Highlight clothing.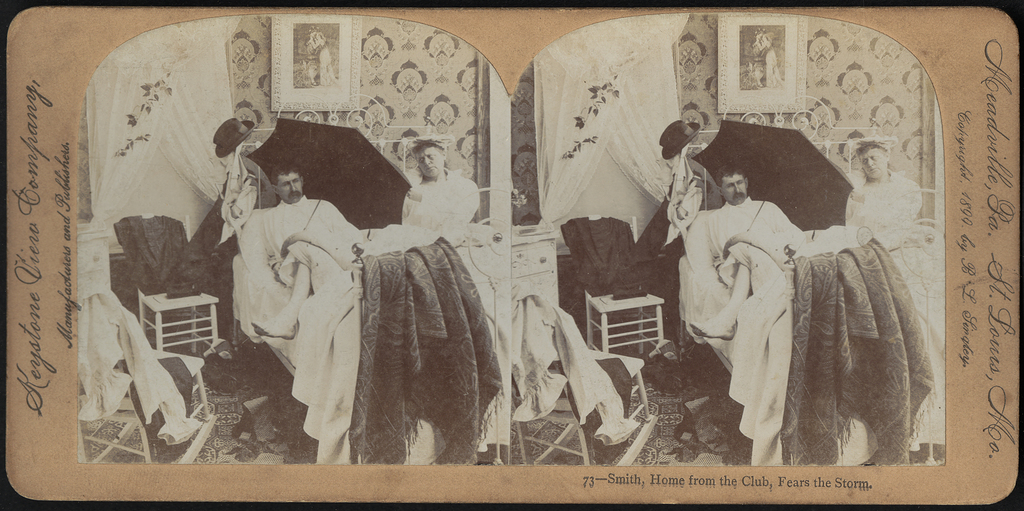
Highlighted region: (511, 278, 641, 444).
